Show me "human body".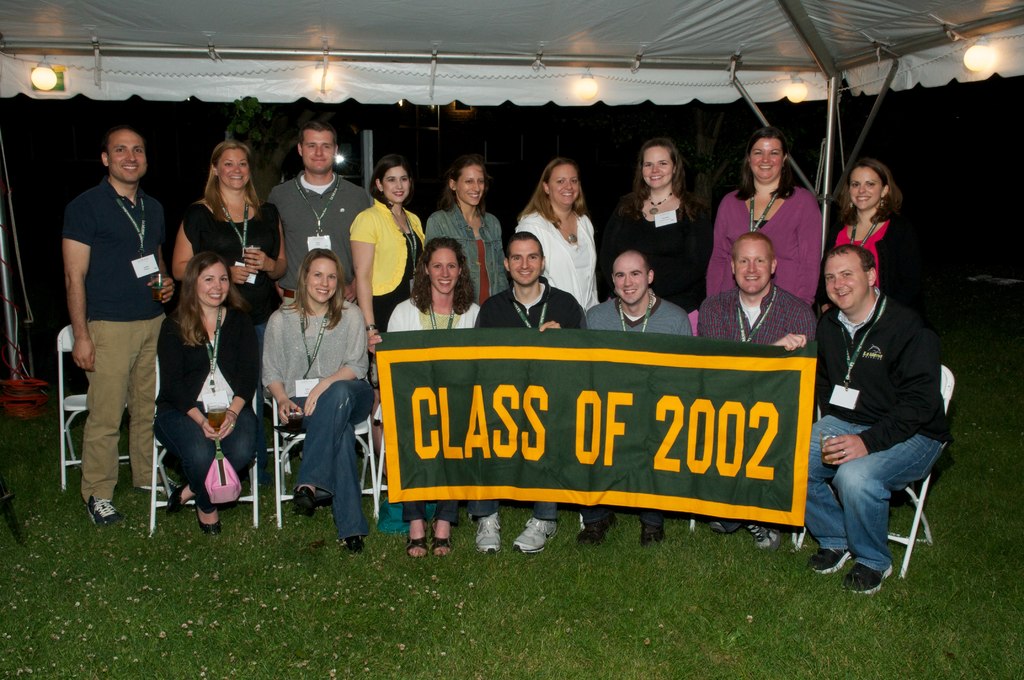
"human body" is here: 604/138/714/311.
